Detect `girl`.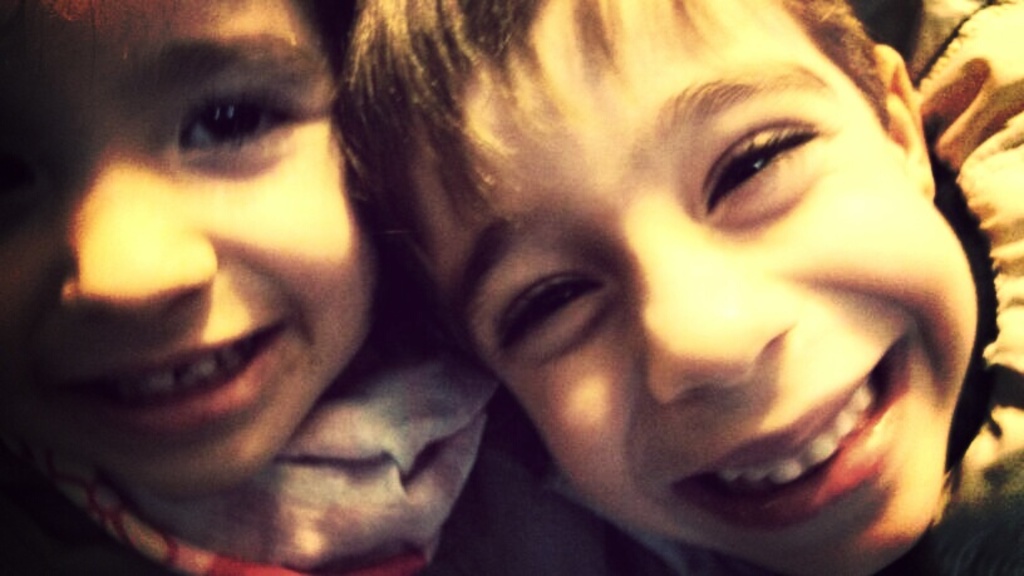
Detected at <bbox>0, 1, 398, 575</bbox>.
